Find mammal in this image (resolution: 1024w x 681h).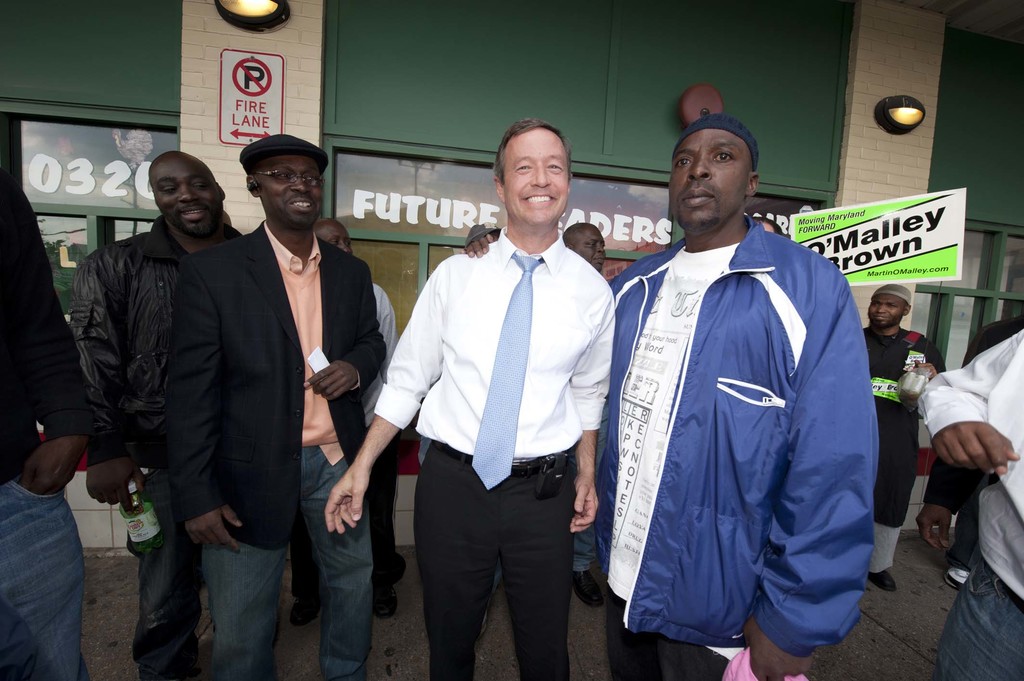
region(911, 315, 1023, 592).
